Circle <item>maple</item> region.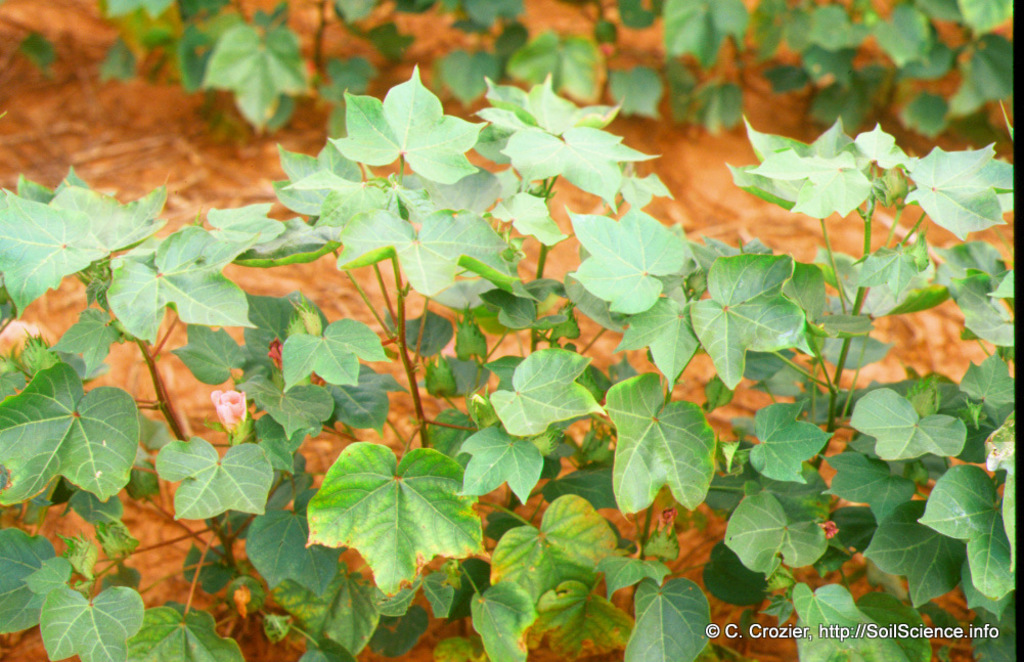
Region: (left=0, top=1, right=1023, bottom=661).
